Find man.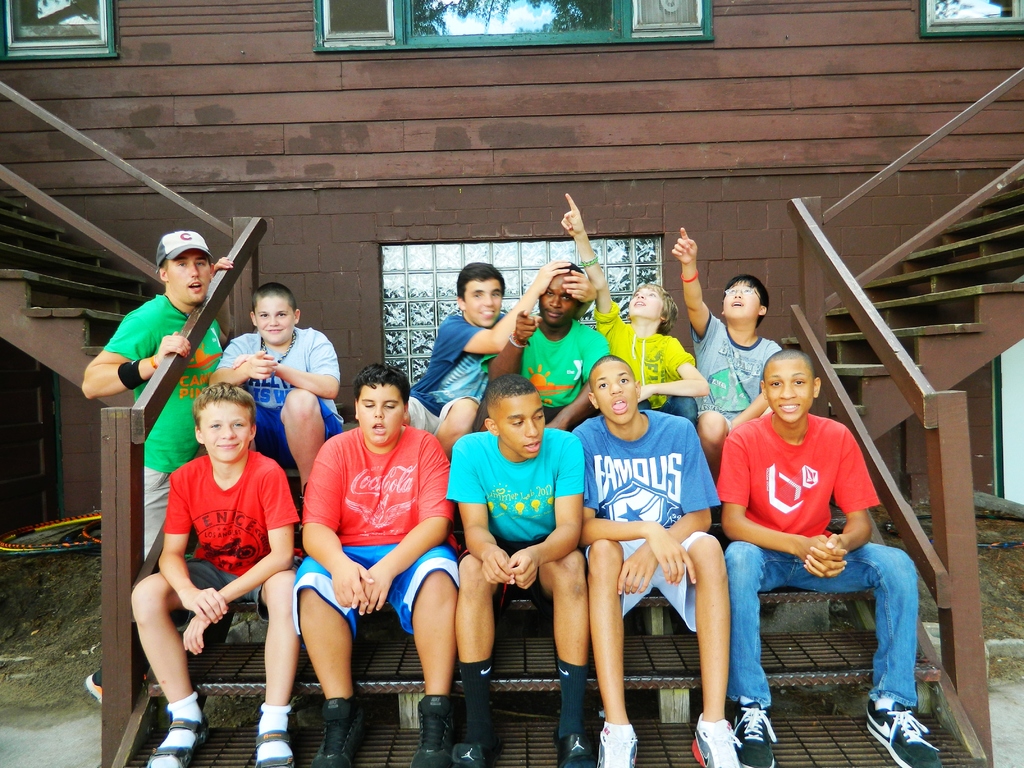
box(77, 230, 234, 707).
